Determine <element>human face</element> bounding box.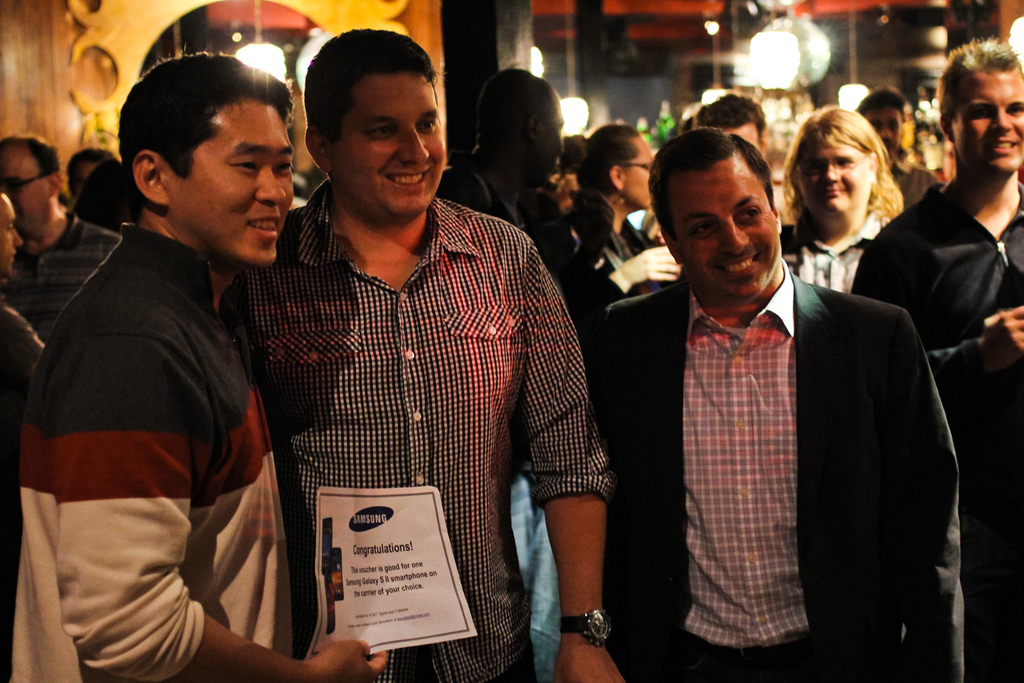
Determined: pyautogui.locateOnScreen(717, 115, 765, 151).
